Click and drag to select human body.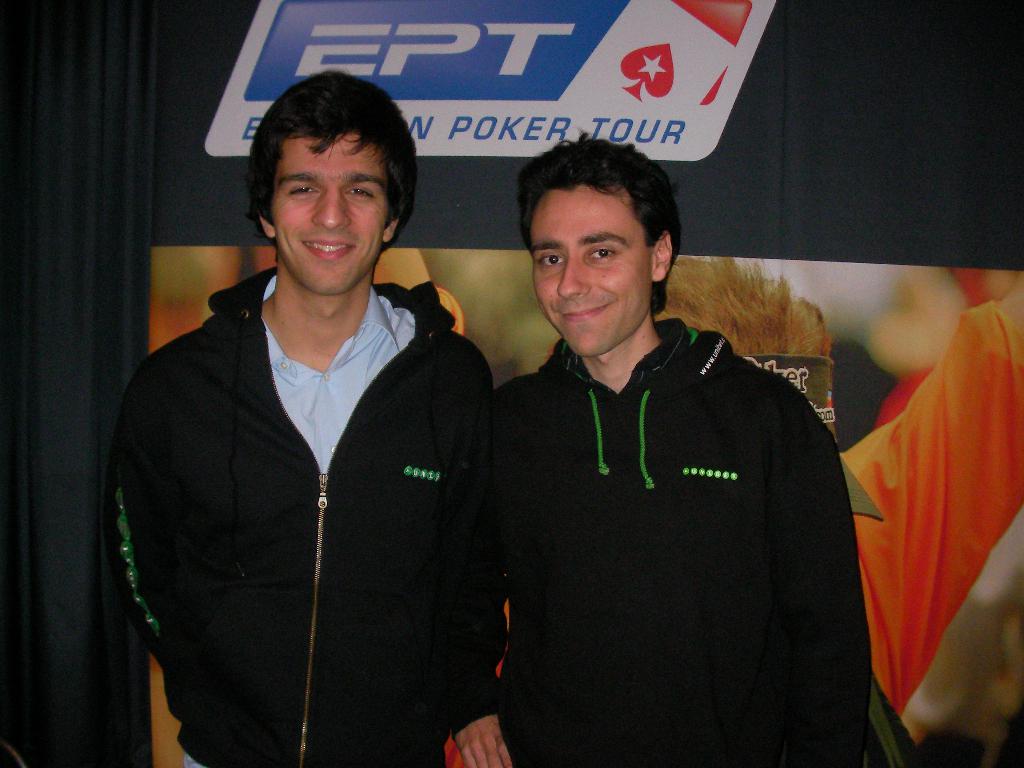
Selection: [left=107, top=266, right=499, bottom=767].
